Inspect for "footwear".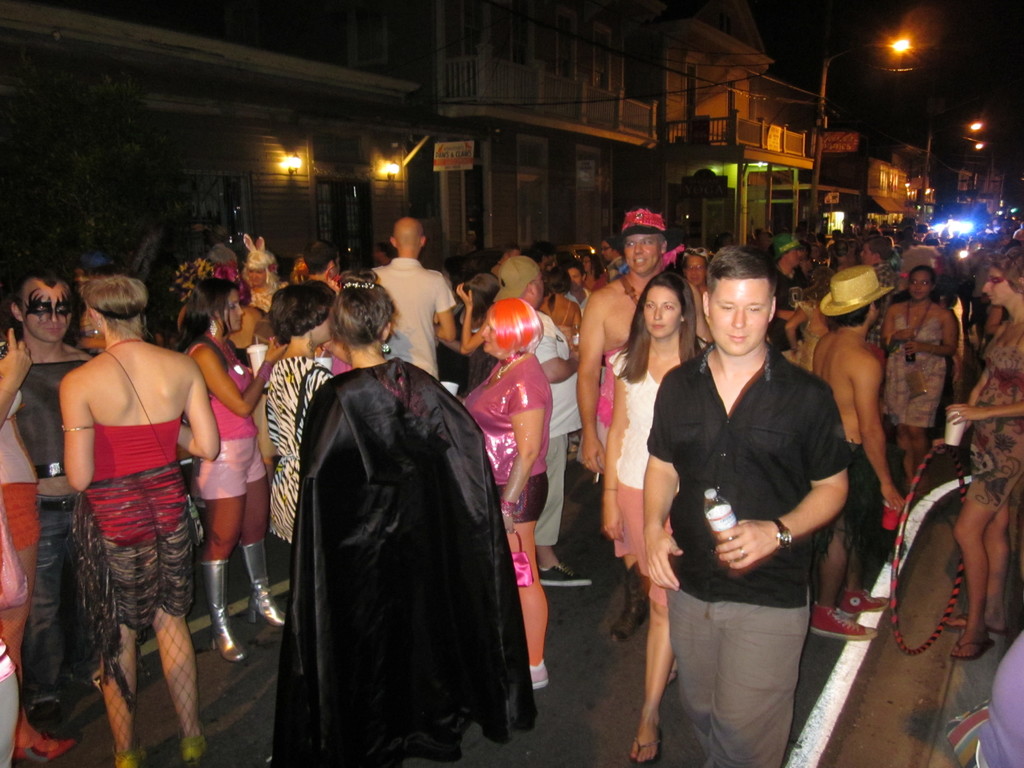
Inspection: left=13, top=733, right=82, bottom=767.
